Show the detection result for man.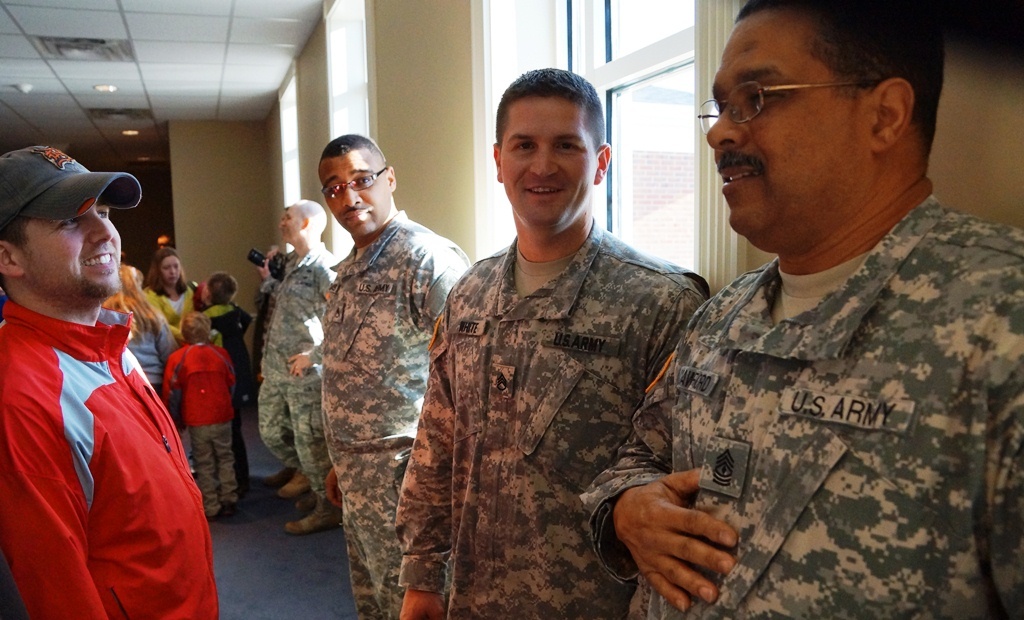
[387,69,715,619].
